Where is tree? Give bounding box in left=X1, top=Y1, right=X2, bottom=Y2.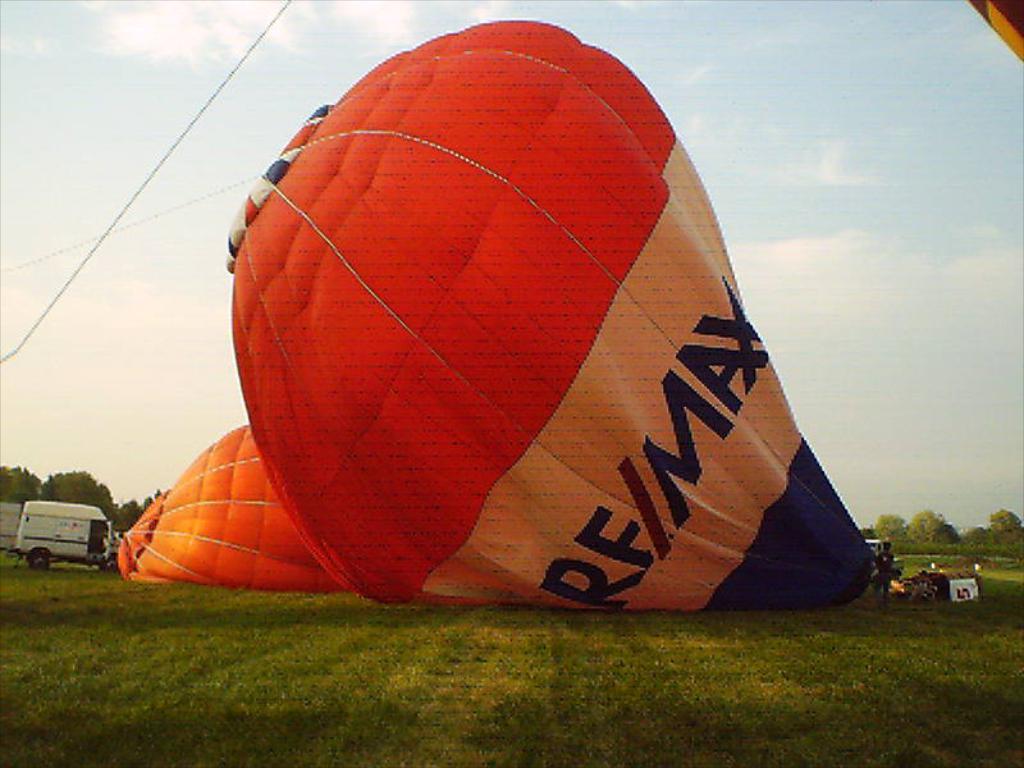
left=874, top=509, right=908, bottom=547.
